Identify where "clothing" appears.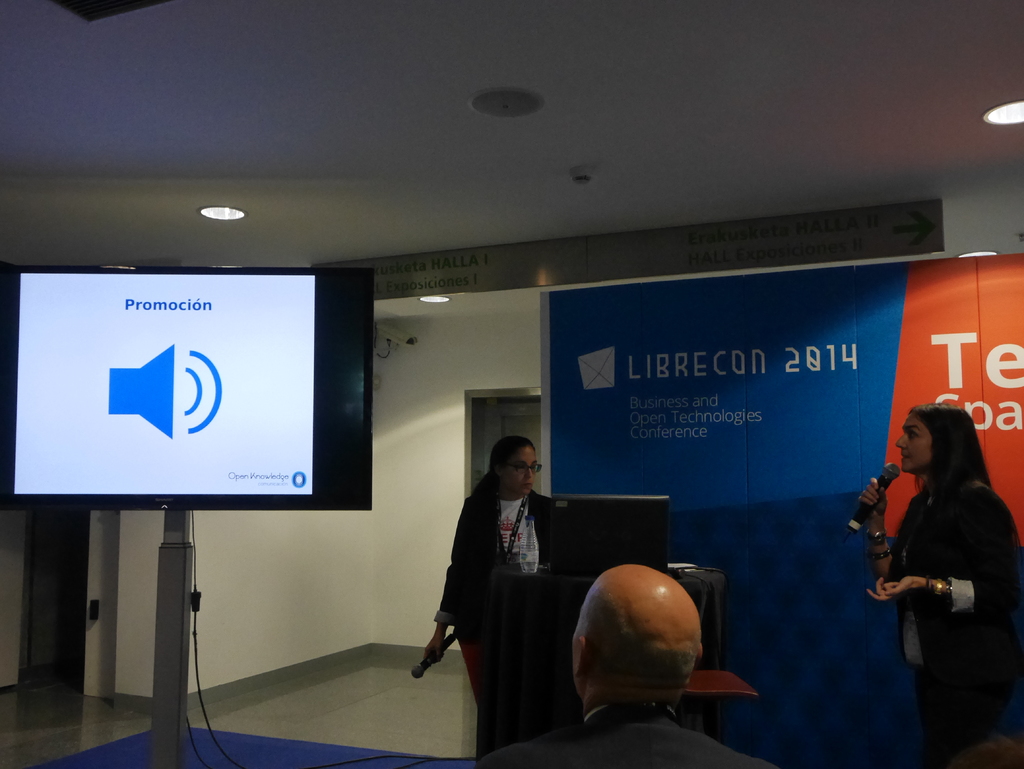
Appears at 864 446 1004 720.
